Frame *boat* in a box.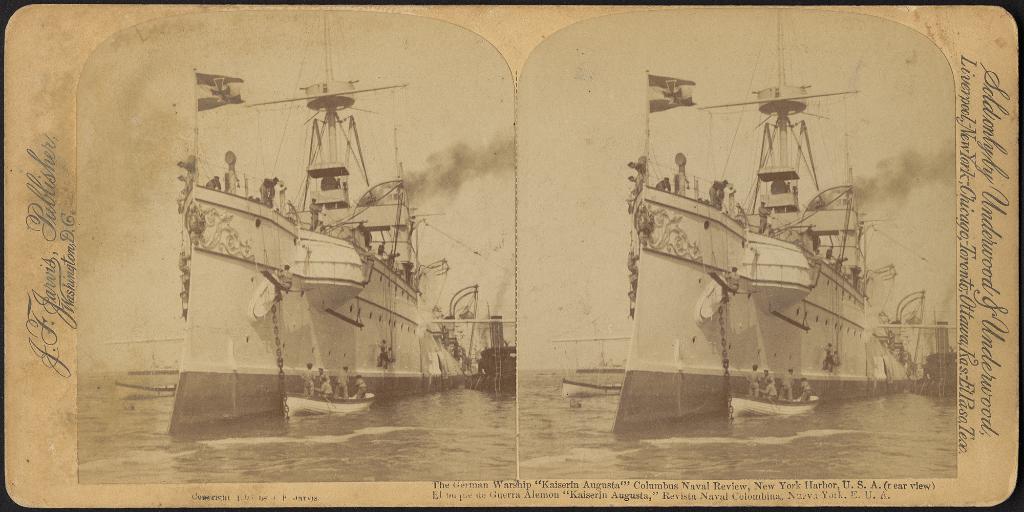
crop(142, 48, 531, 427).
